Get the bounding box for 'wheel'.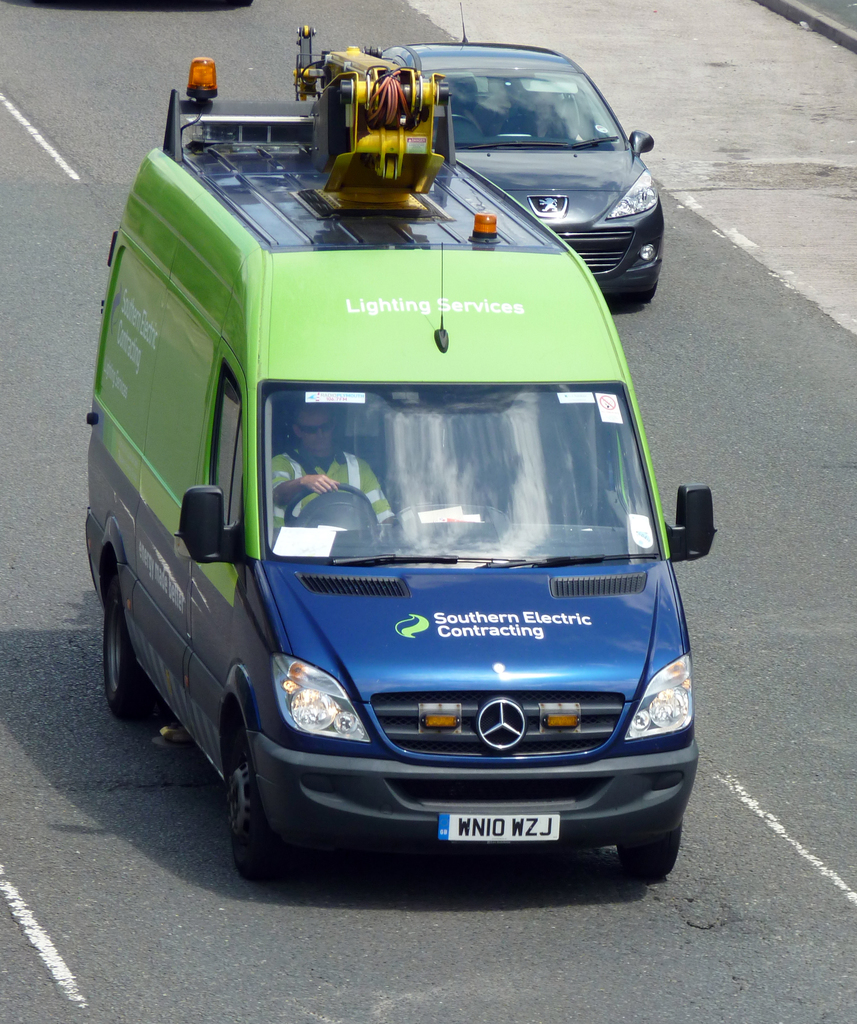
crop(634, 287, 655, 301).
